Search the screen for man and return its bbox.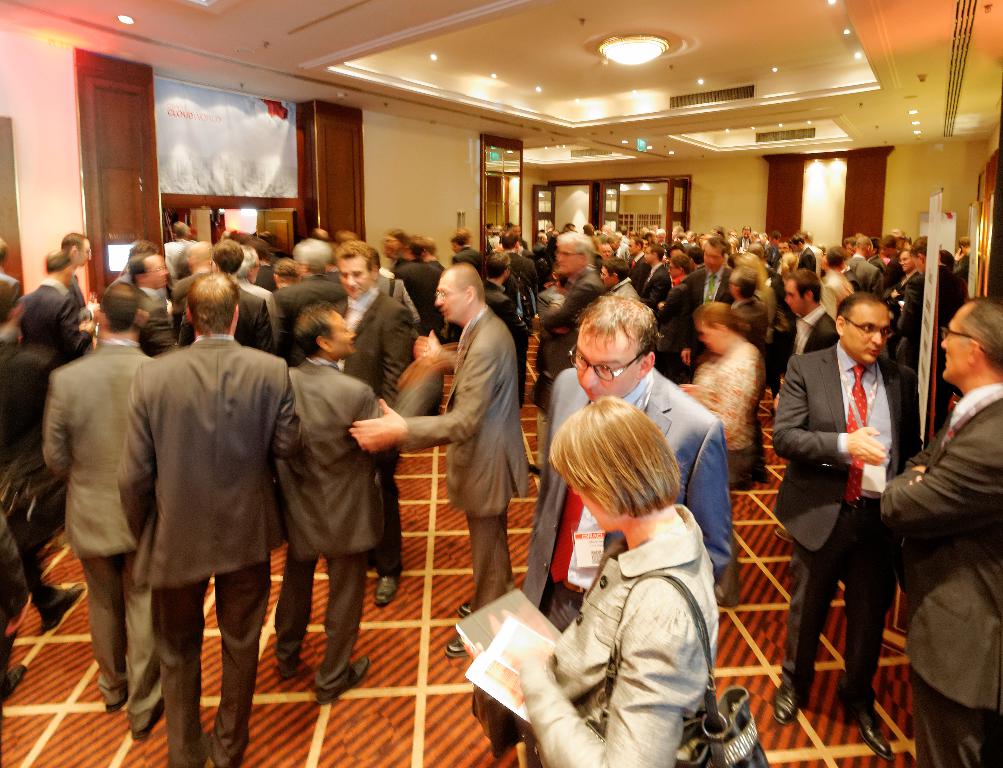
Found: BBox(422, 238, 436, 260).
